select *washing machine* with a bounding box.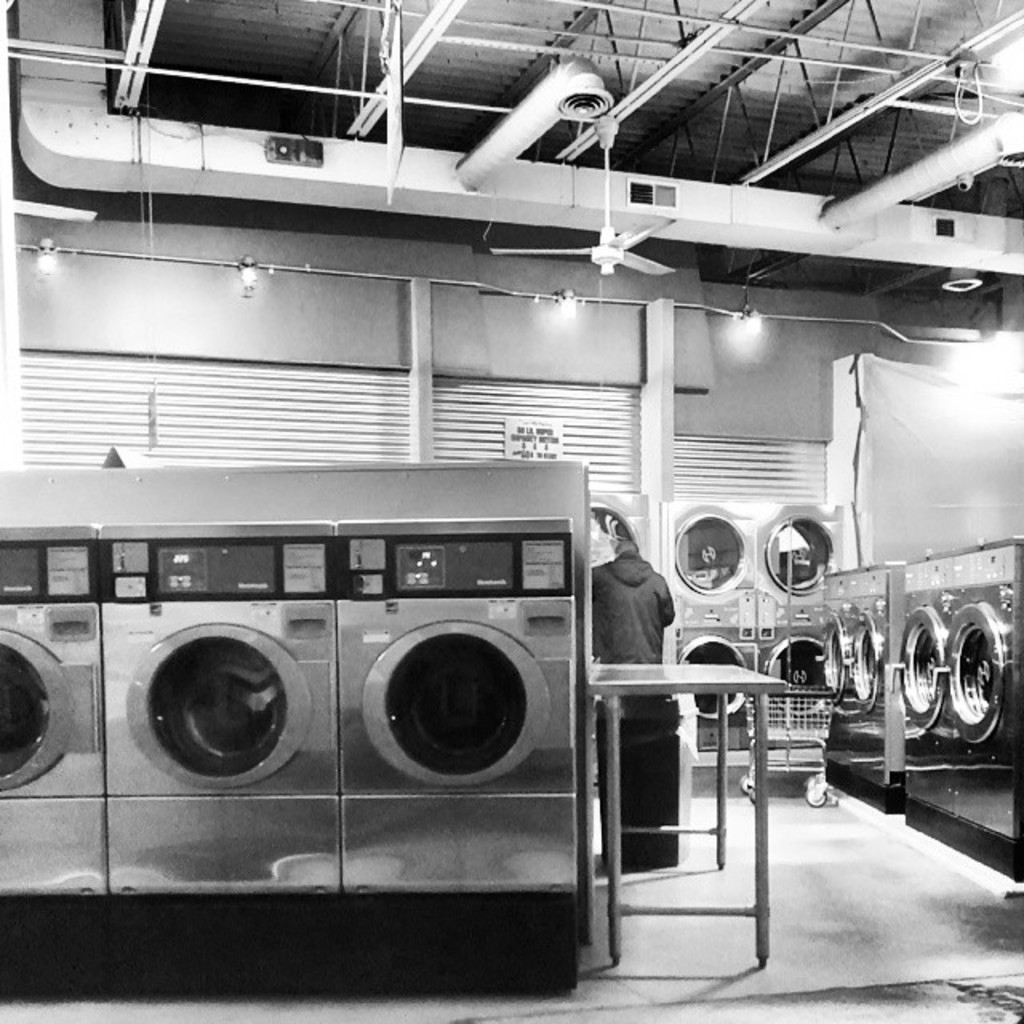
detection(752, 624, 829, 755).
